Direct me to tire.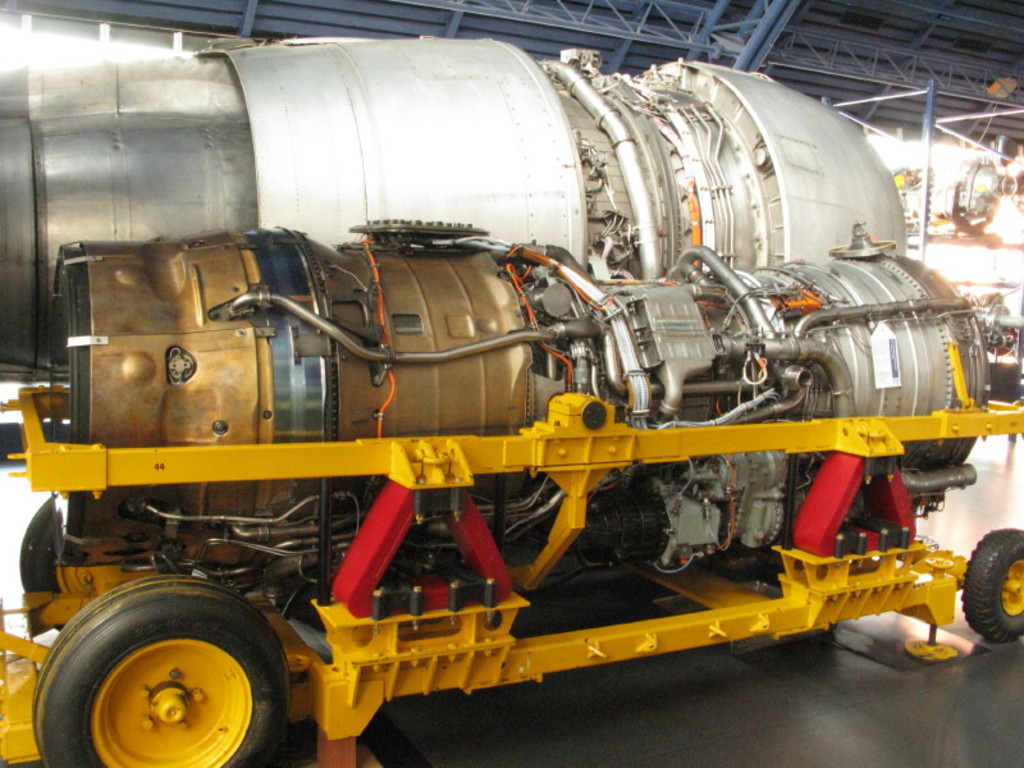
Direction: box=[963, 527, 1023, 644].
